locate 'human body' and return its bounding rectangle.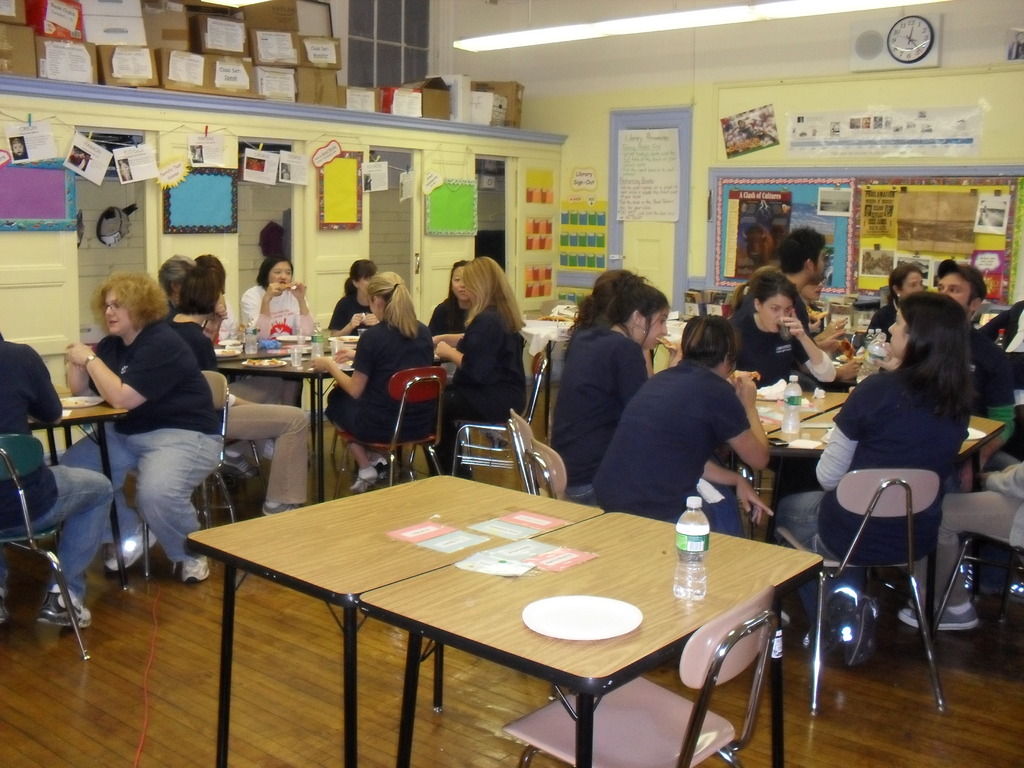
{"left": 433, "top": 244, "right": 537, "bottom": 470}.
